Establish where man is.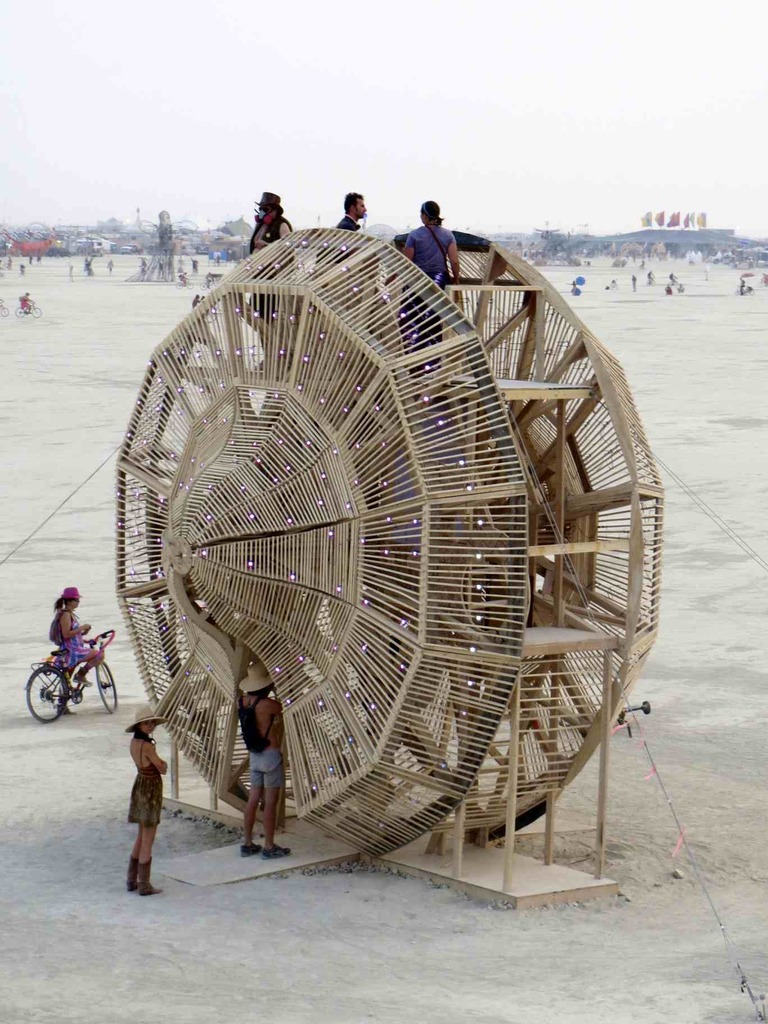
Established at bbox=(246, 190, 291, 328).
